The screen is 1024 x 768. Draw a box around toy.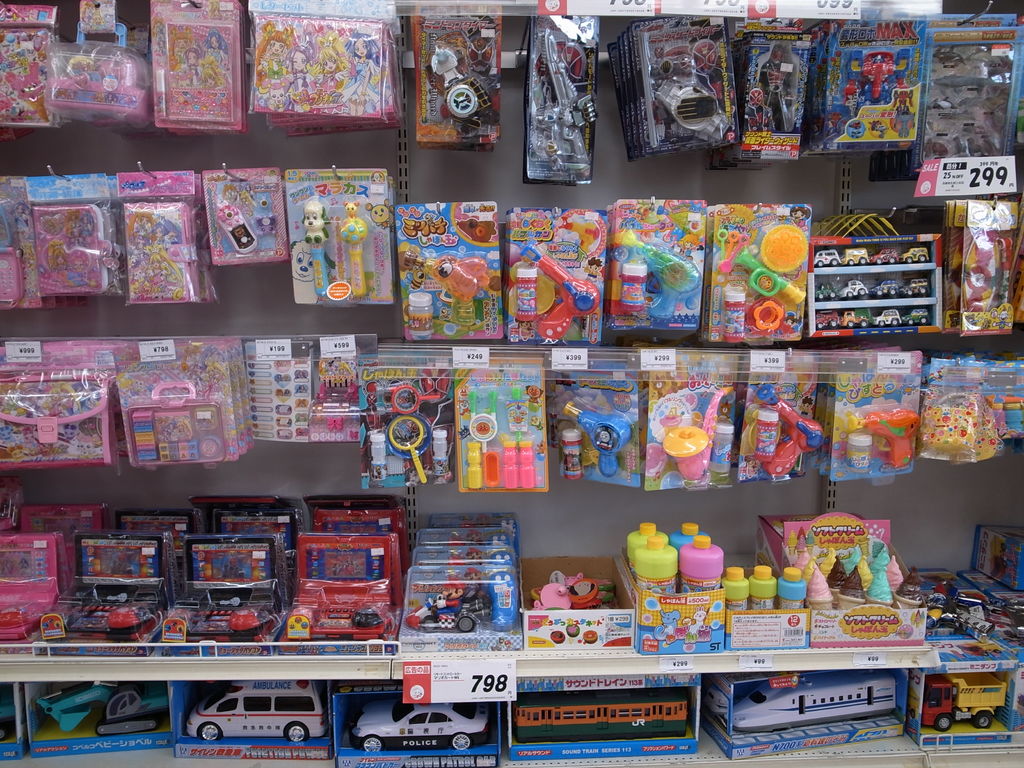
<bbox>562, 399, 630, 480</bbox>.
